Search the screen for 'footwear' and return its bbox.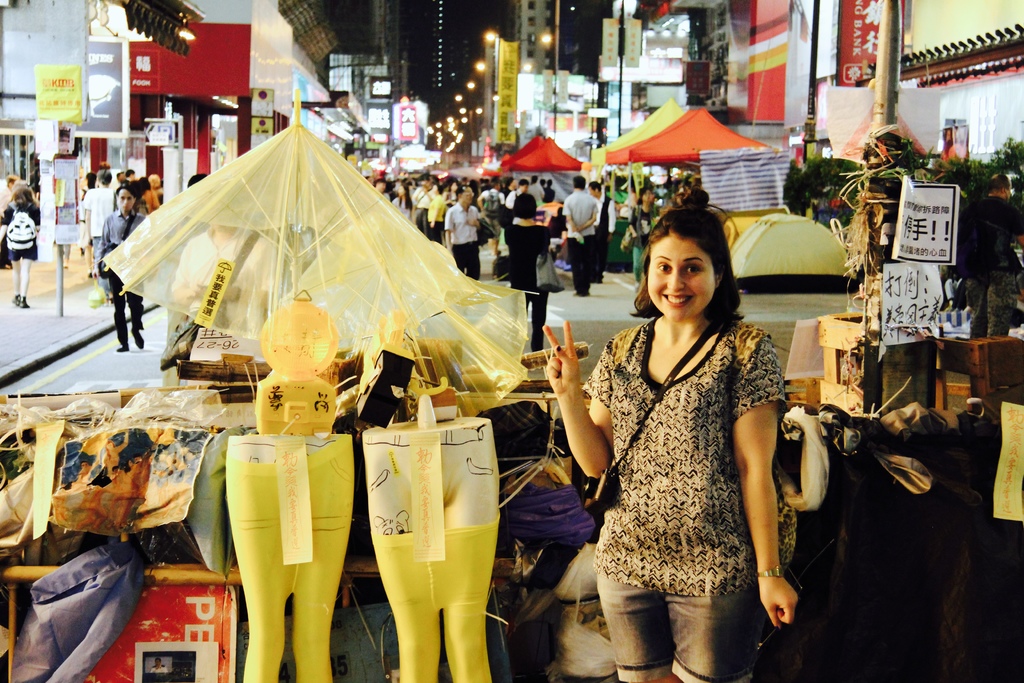
Found: box=[130, 329, 143, 347].
